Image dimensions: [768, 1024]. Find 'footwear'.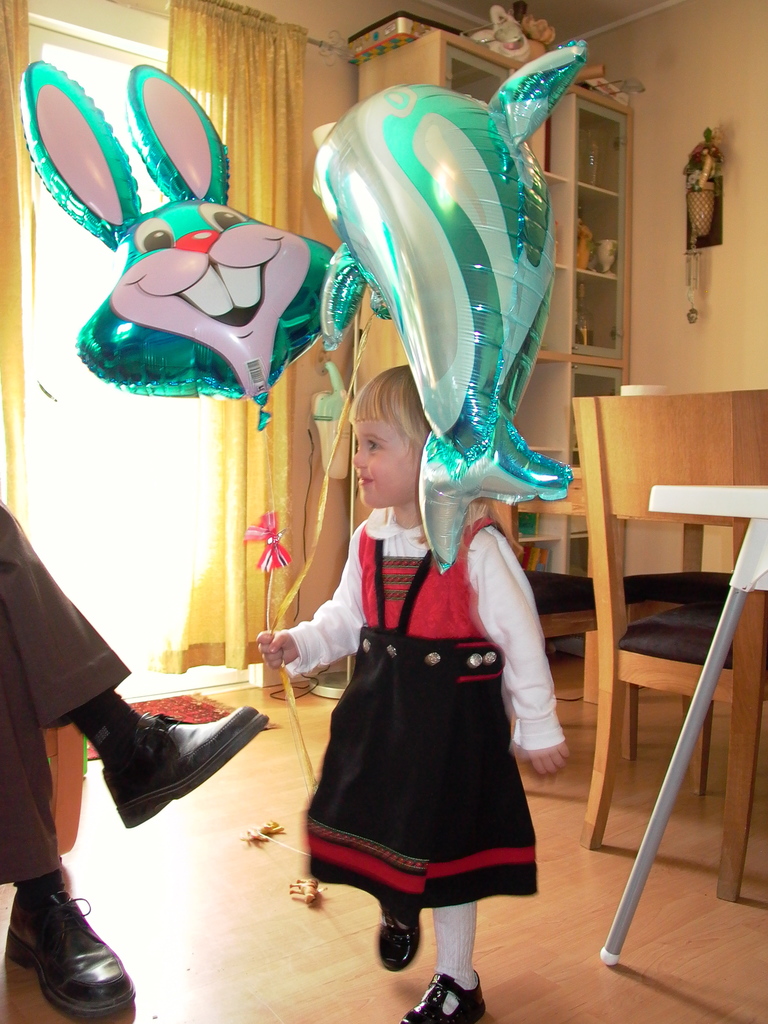
[x1=12, y1=889, x2=124, y2=1011].
